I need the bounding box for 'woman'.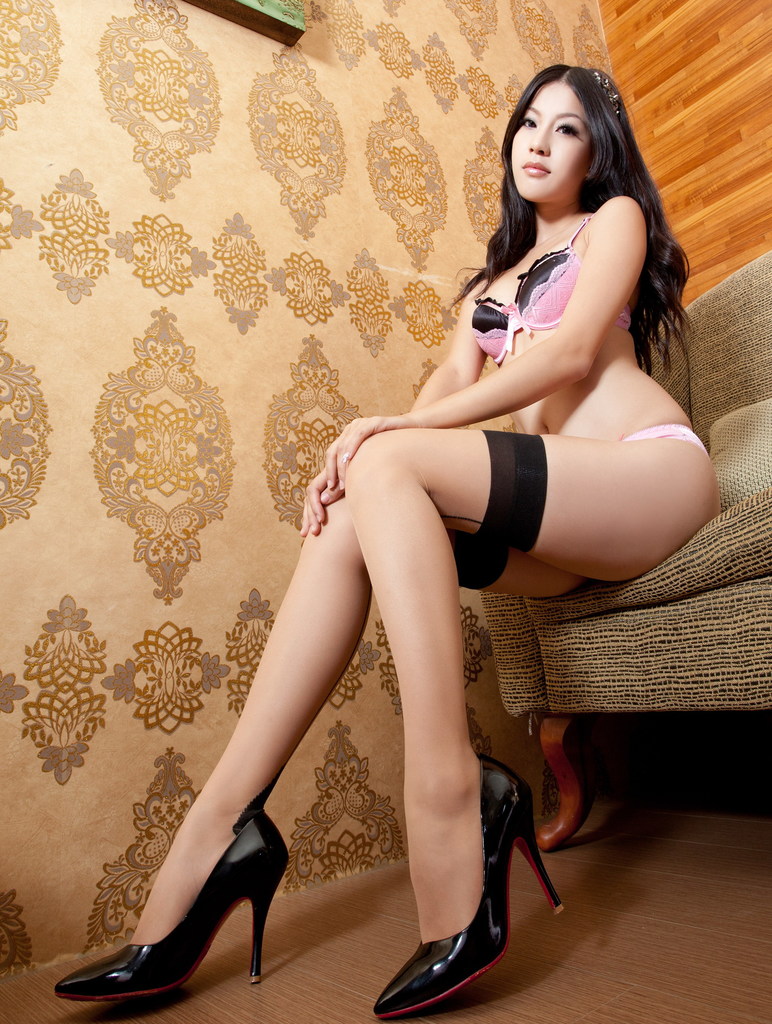
Here it is: x1=122 y1=72 x2=682 y2=970.
